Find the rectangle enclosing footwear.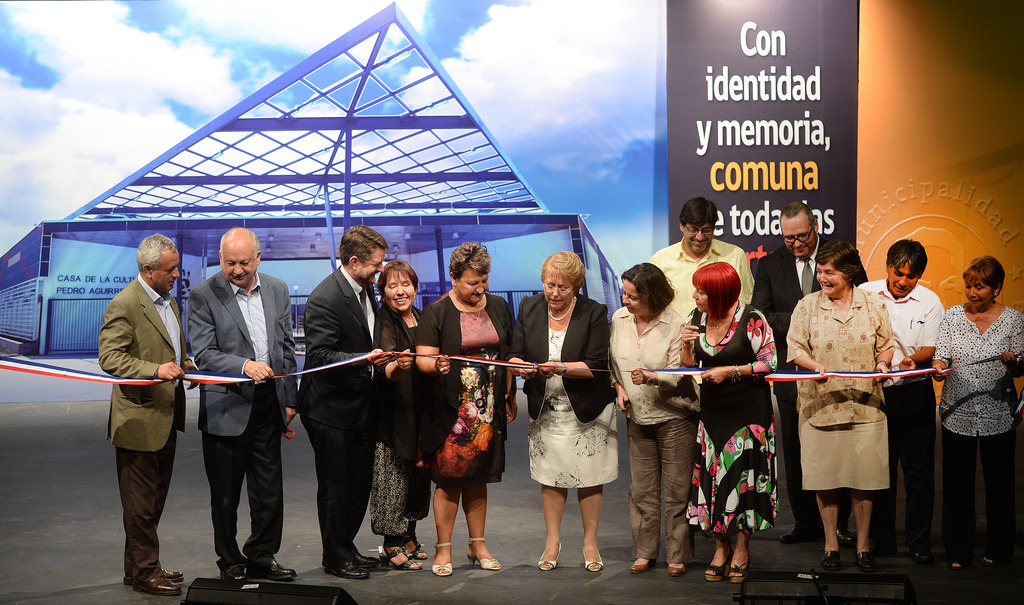
rect(246, 555, 296, 581).
